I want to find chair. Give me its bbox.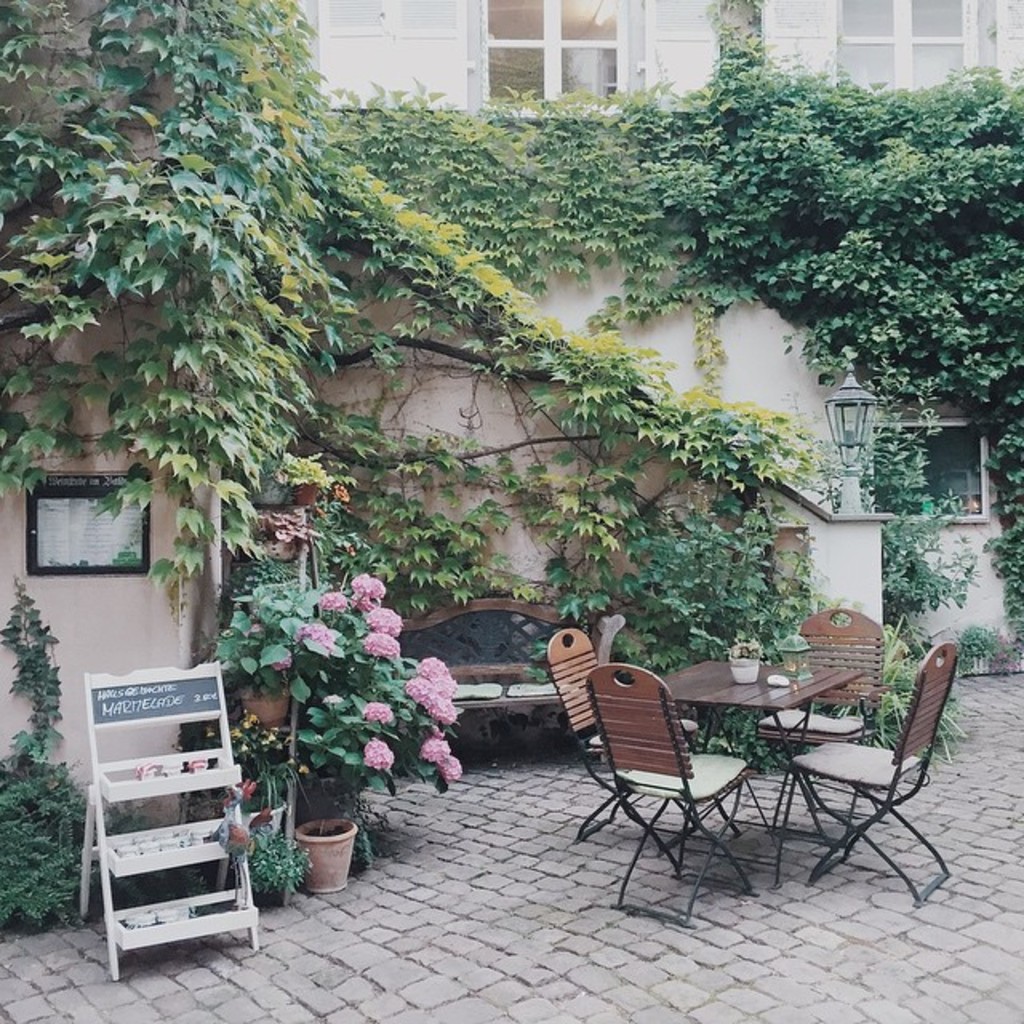
x1=547, y1=622, x2=706, y2=862.
